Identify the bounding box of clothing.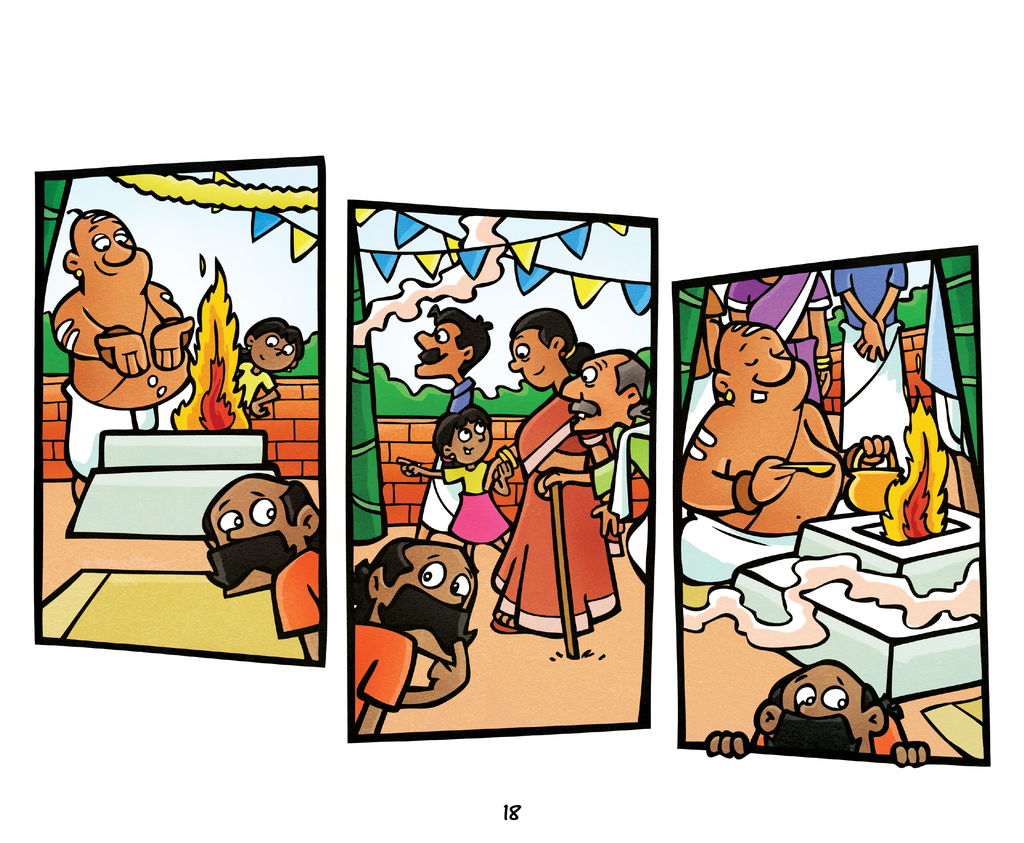
bbox=(276, 552, 321, 634).
